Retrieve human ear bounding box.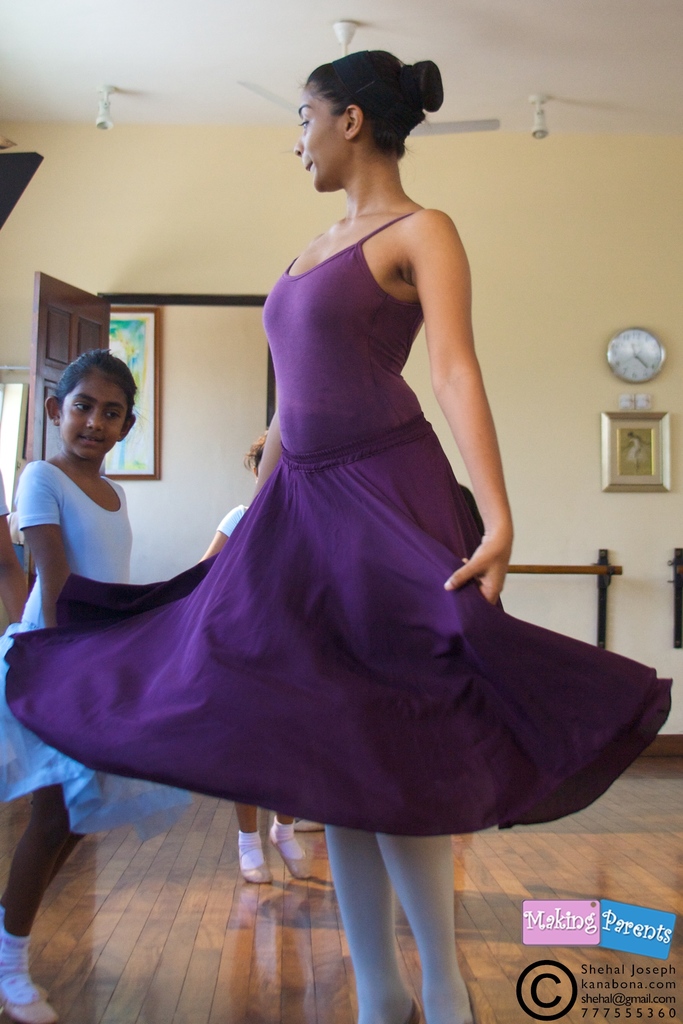
Bounding box: x1=45 y1=396 x2=64 y2=428.
